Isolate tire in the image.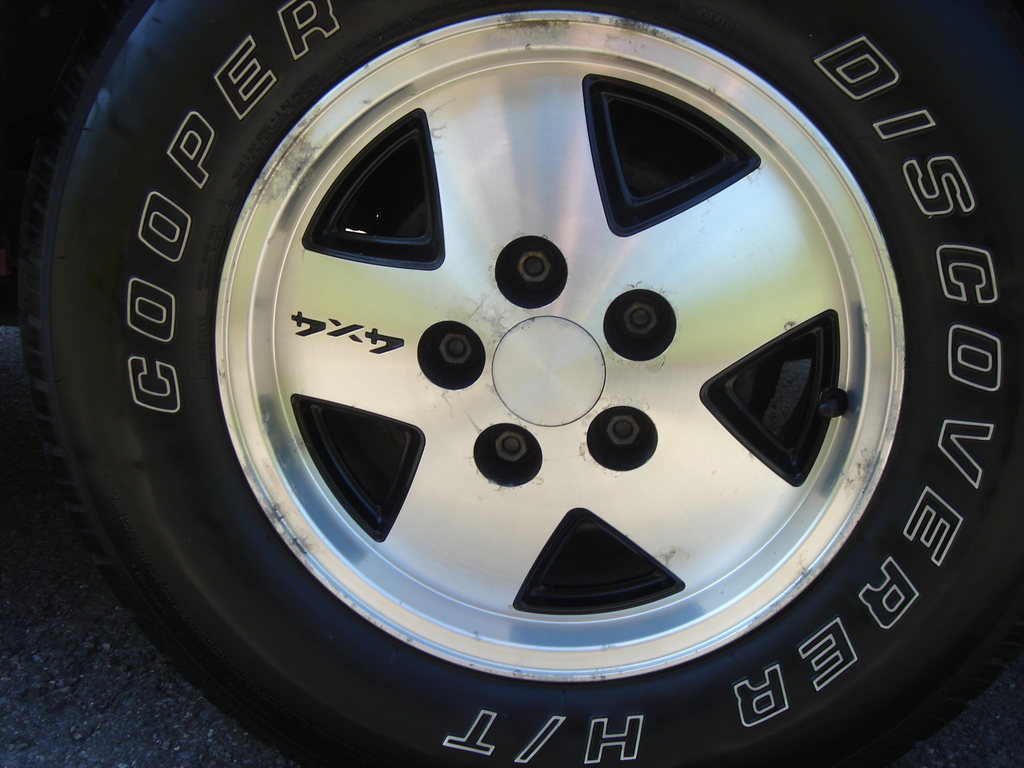
Isolated region: l=24, t=0, r=1023, b=767.
